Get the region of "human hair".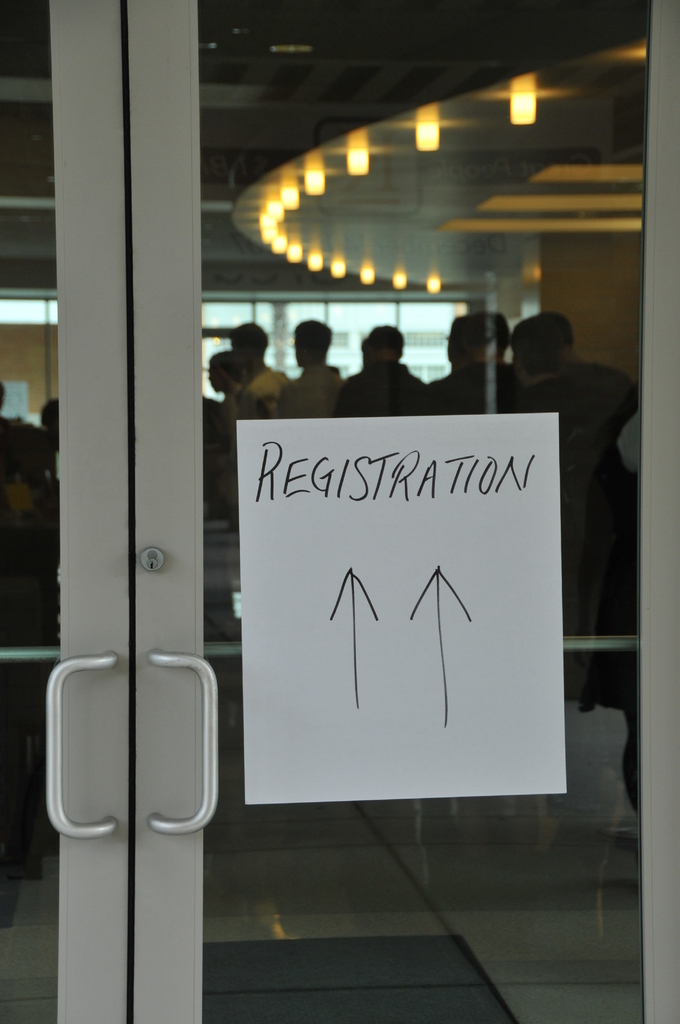
Rect(512, 306, 571, 351).
